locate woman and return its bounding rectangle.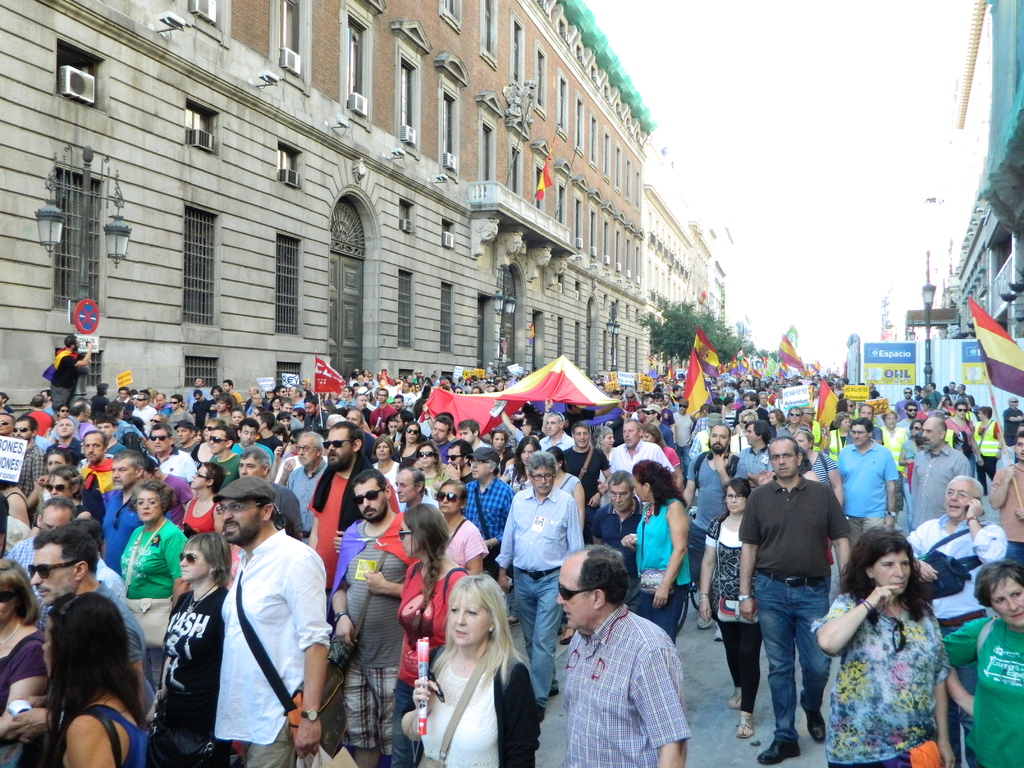
select_region(943, 559, 1023, 767).
